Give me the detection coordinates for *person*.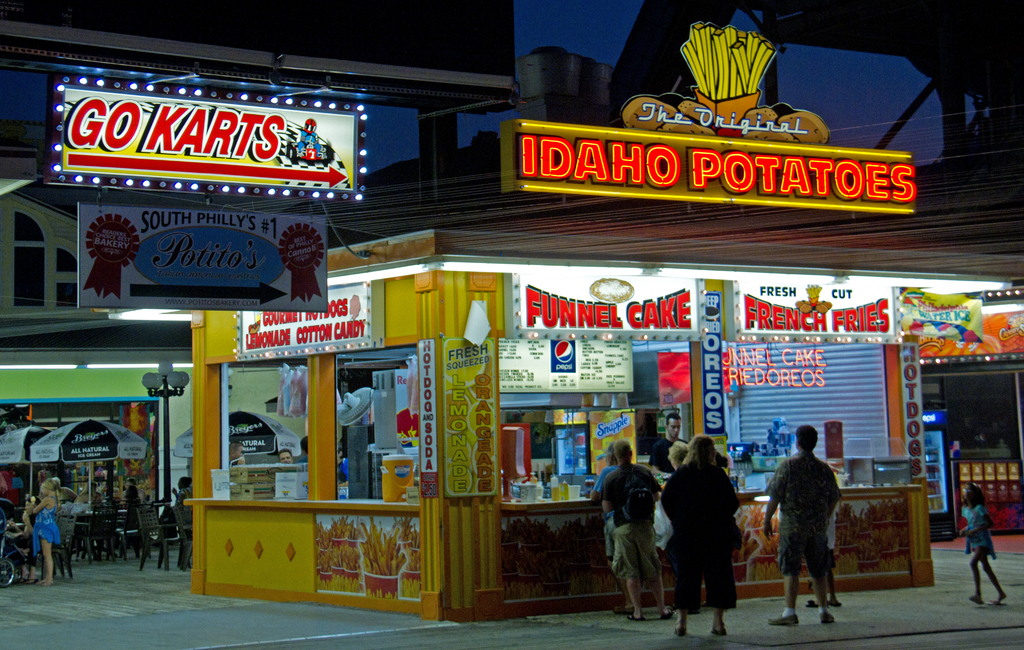
box(661, 435, 740, 635).
